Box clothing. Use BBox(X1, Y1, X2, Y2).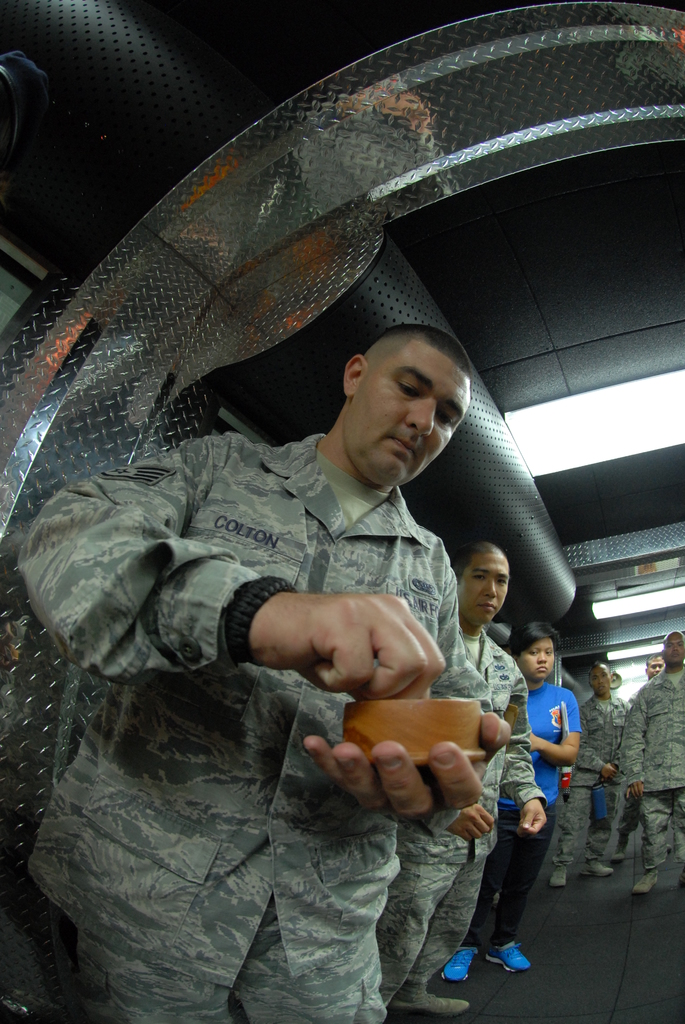
BBox(374, 633, 546, 1005).
